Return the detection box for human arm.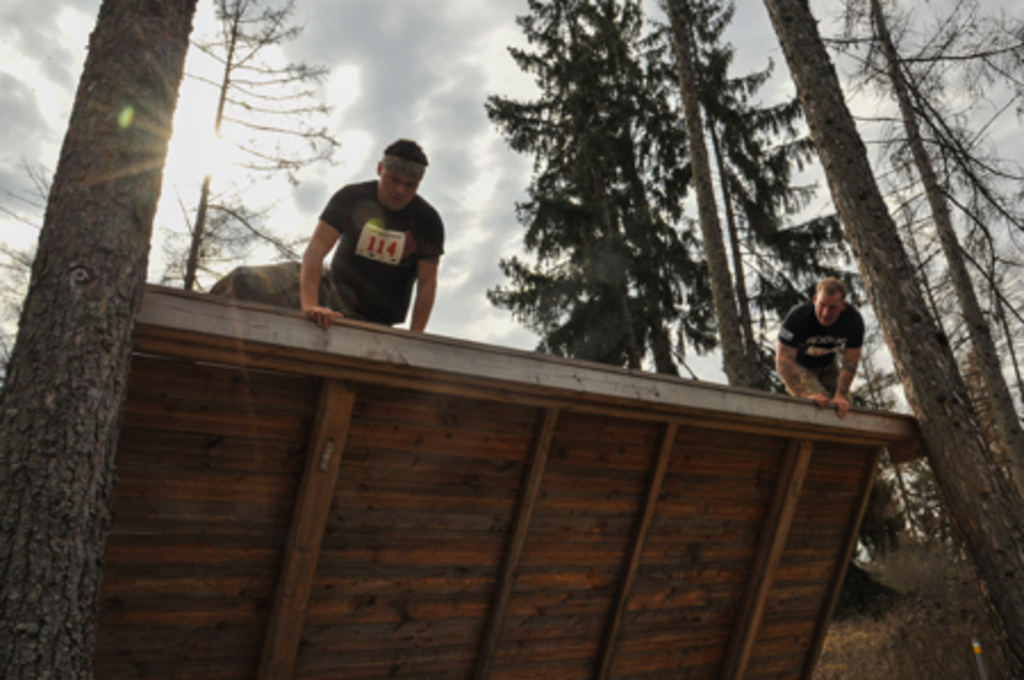
[x1=769, y1=307, x2=826, y2=407].
